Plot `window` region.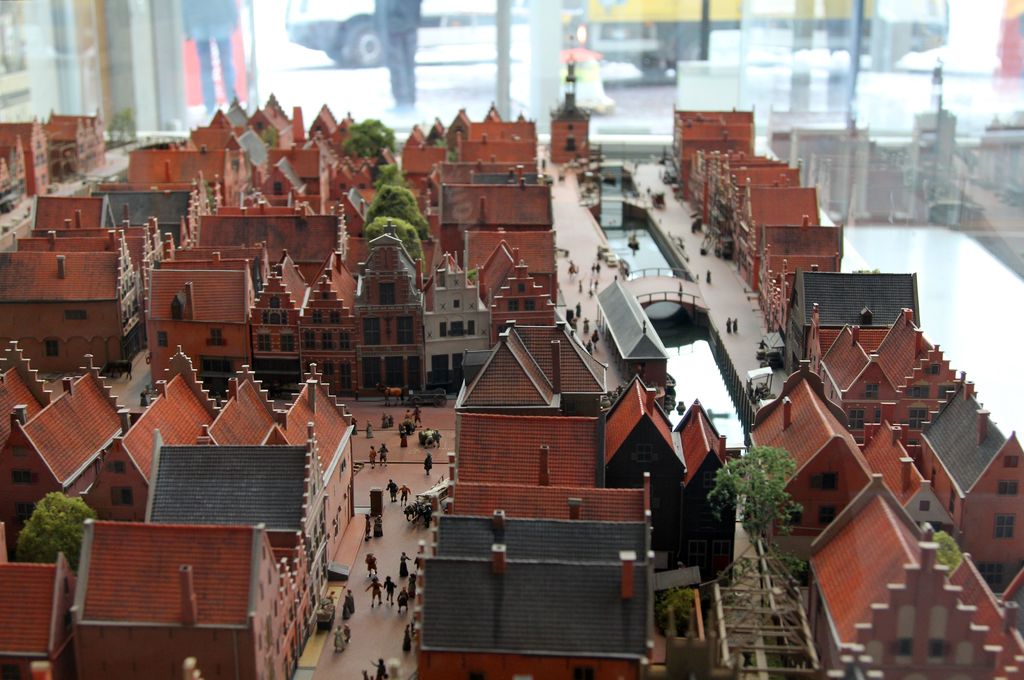
Plotted at <region>380, 284, 397, 304</region>.
